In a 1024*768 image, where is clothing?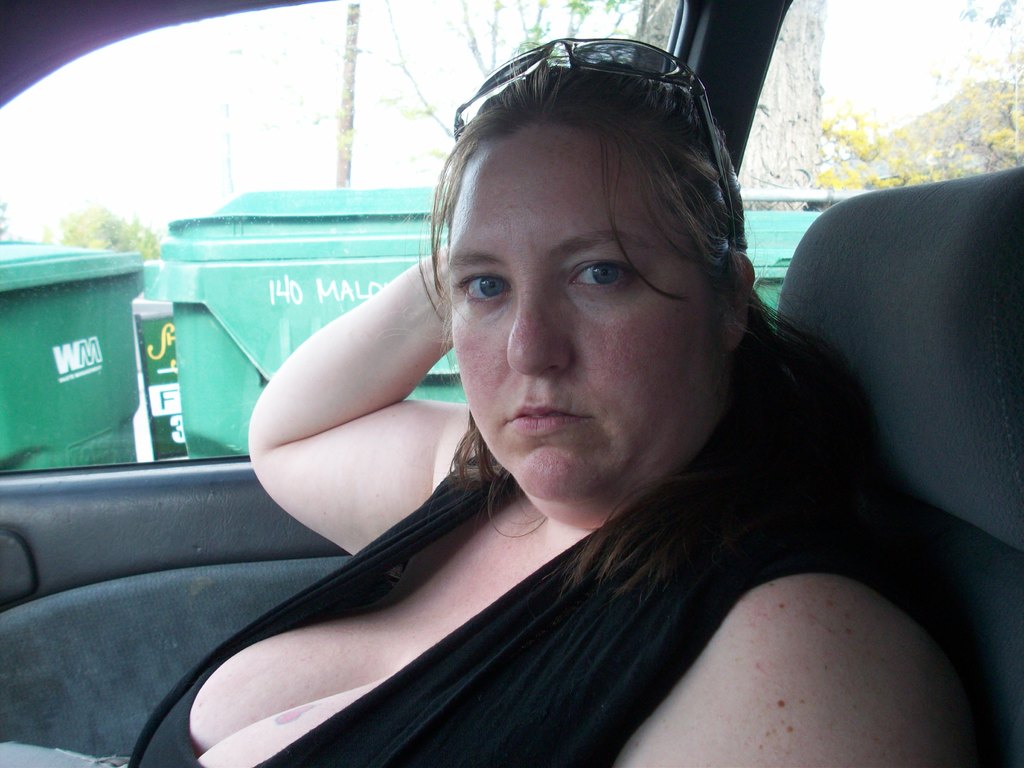
BBox(109, 380, 959, 751).
